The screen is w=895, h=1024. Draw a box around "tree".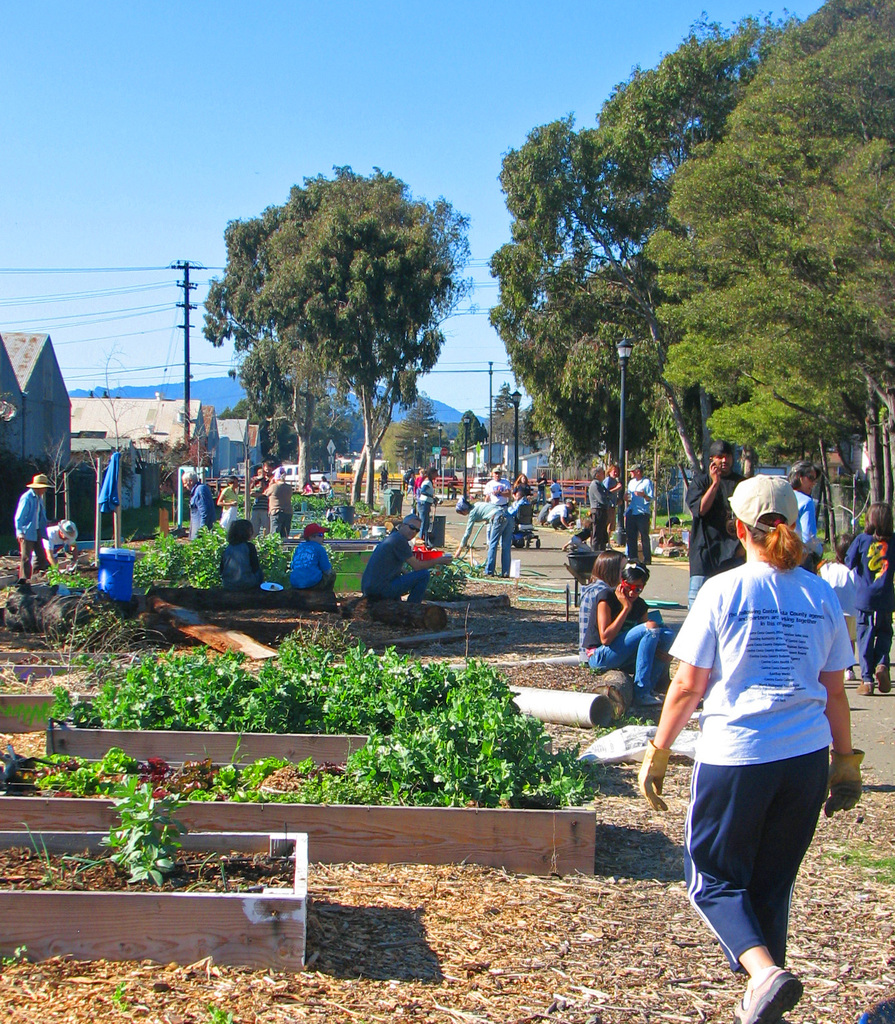
crop(201, 155, 472, 488).
